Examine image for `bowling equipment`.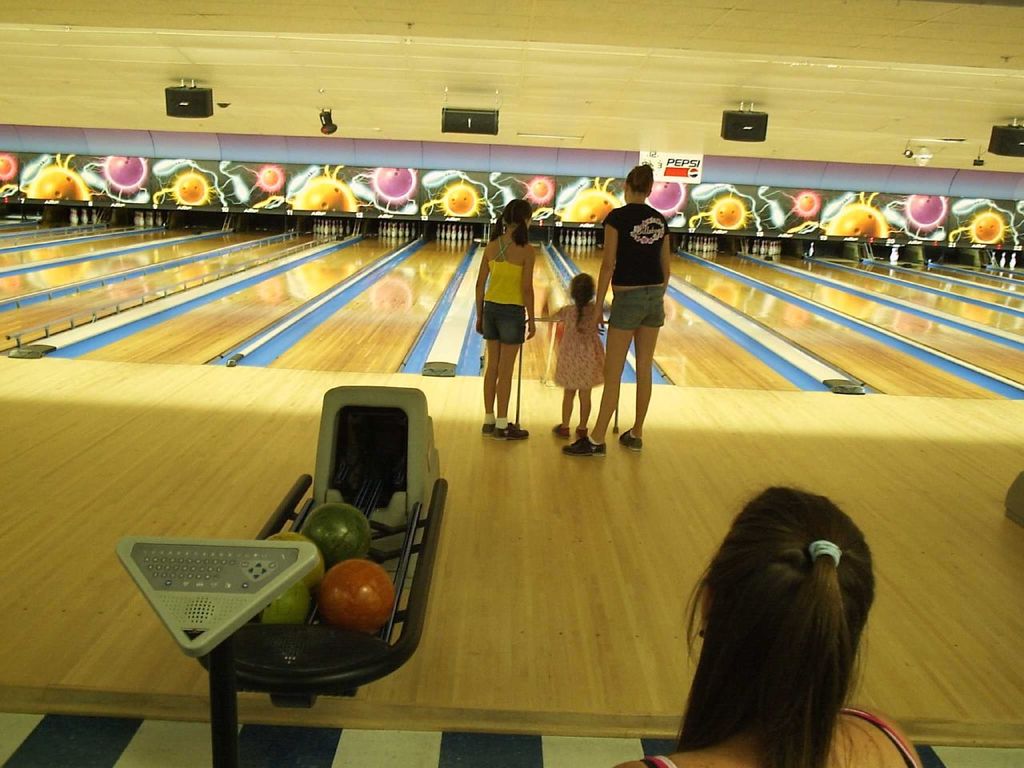
Examination result: [371, 163, 418, 199].
